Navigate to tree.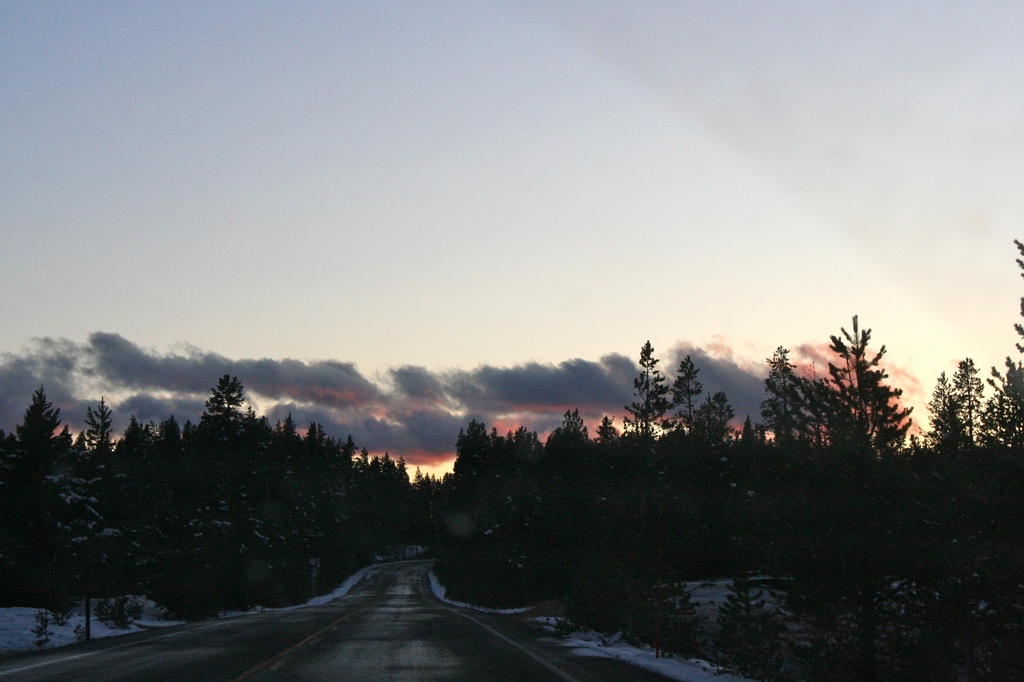
Navigation target: (left=378, top=458, right=381, bottom=474).
